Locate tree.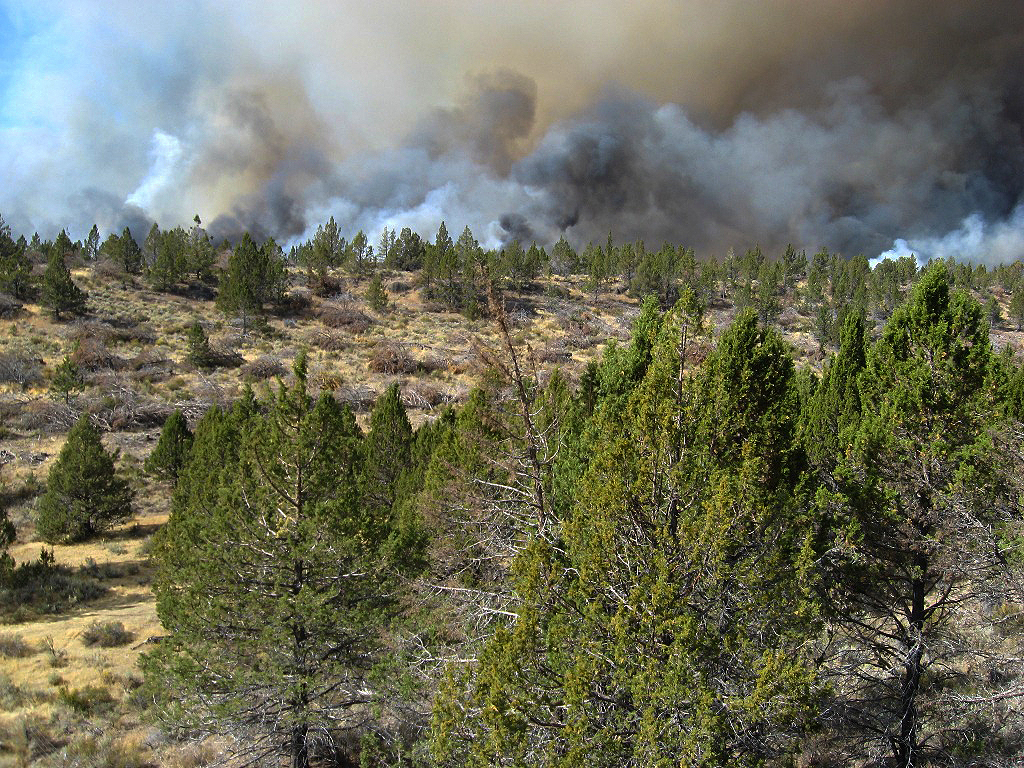
Bounding box: (left=146, top=228, right=184, bottom=282).
